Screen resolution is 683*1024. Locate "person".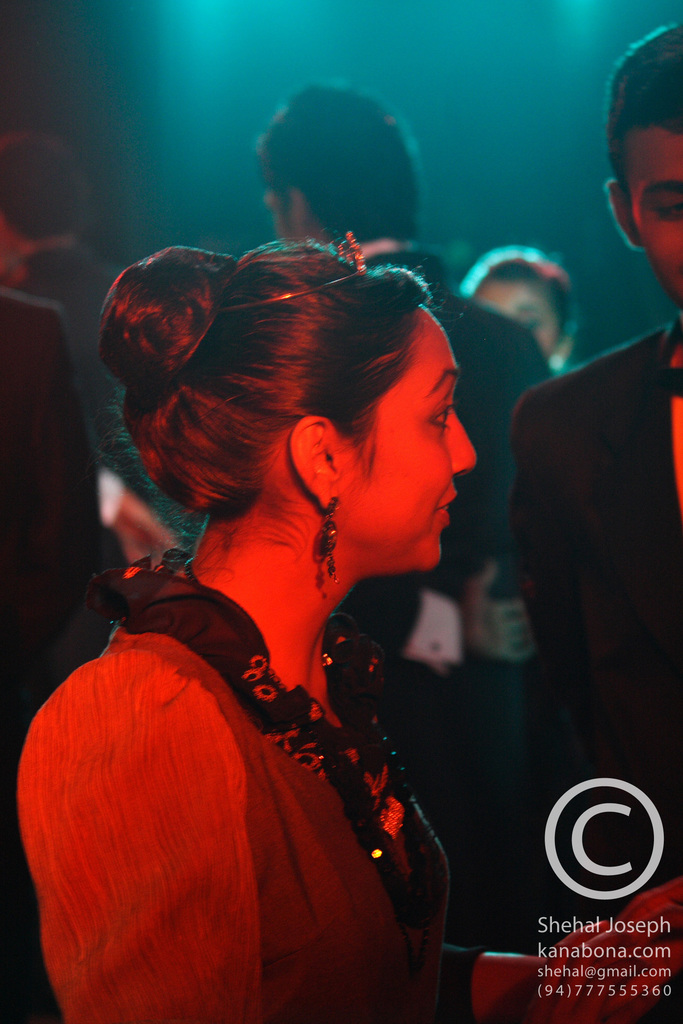
<box>251,73,552,932</box>.
